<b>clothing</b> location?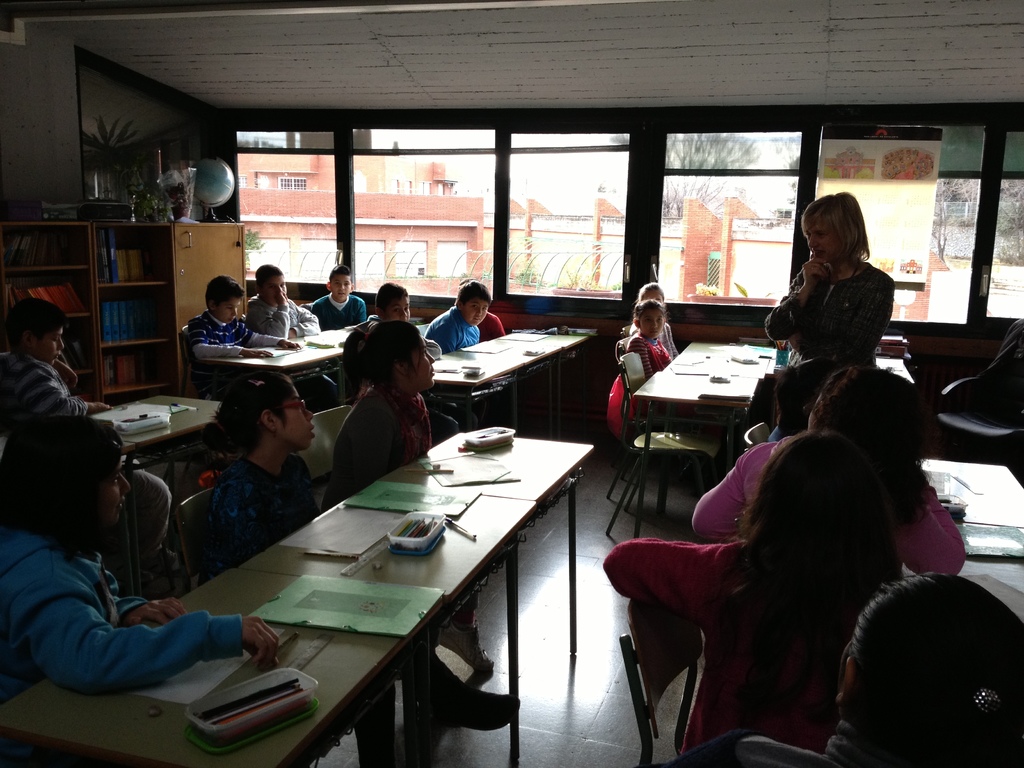
rect(330, 378, 435, 508)
